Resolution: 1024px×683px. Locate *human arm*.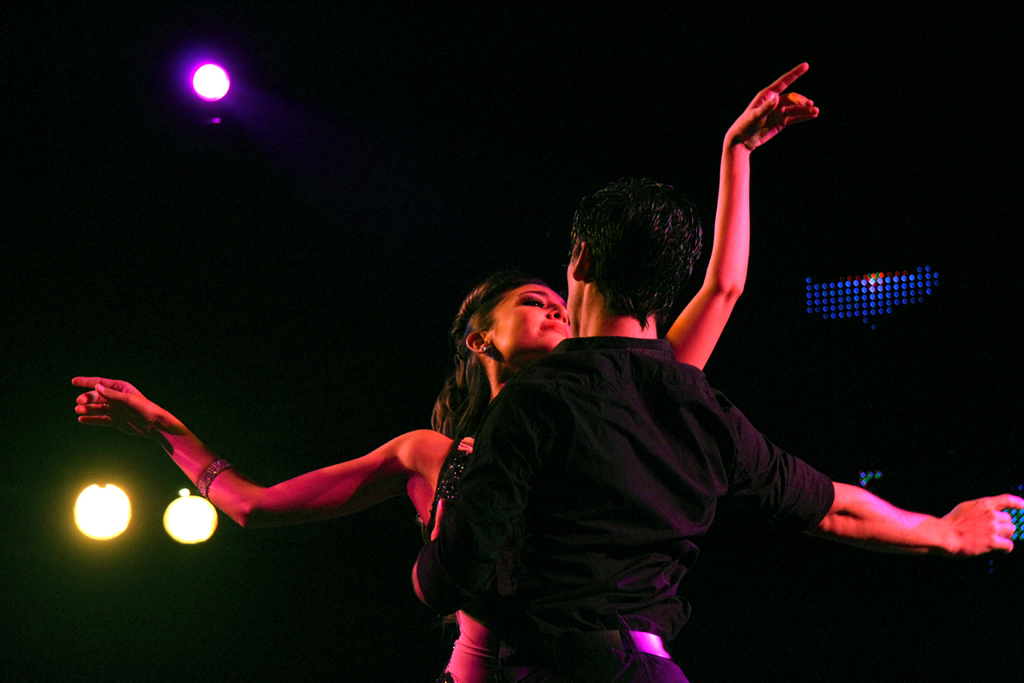
detection(408, 435, 472, 622).
